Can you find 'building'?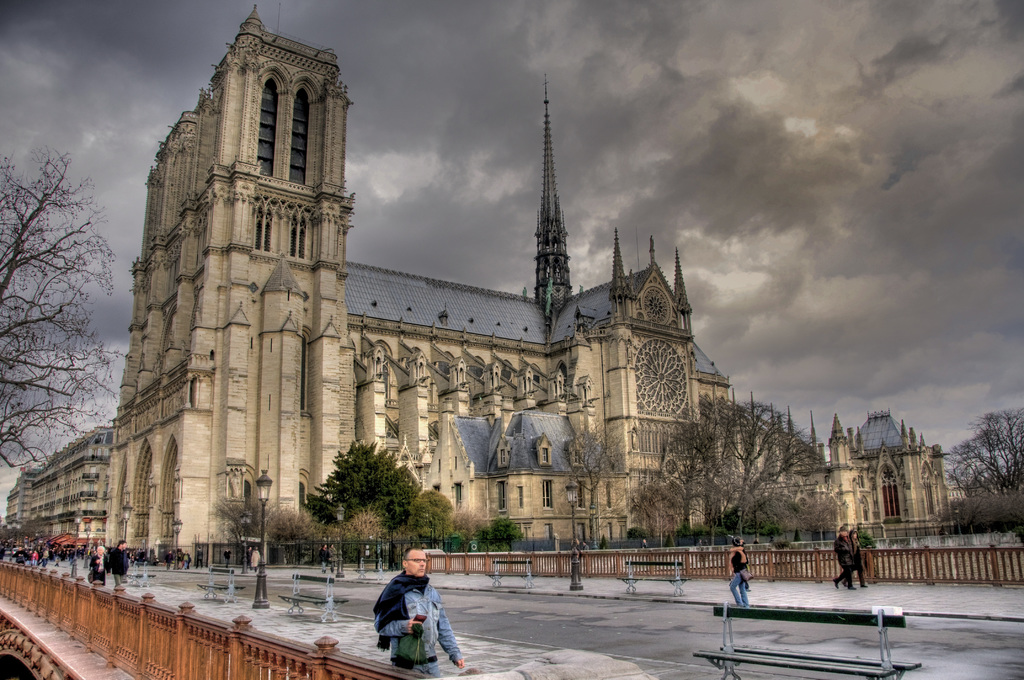
Yes, bounding box: pyautogui.locateOnScreen(742, 410, 973, 533).
